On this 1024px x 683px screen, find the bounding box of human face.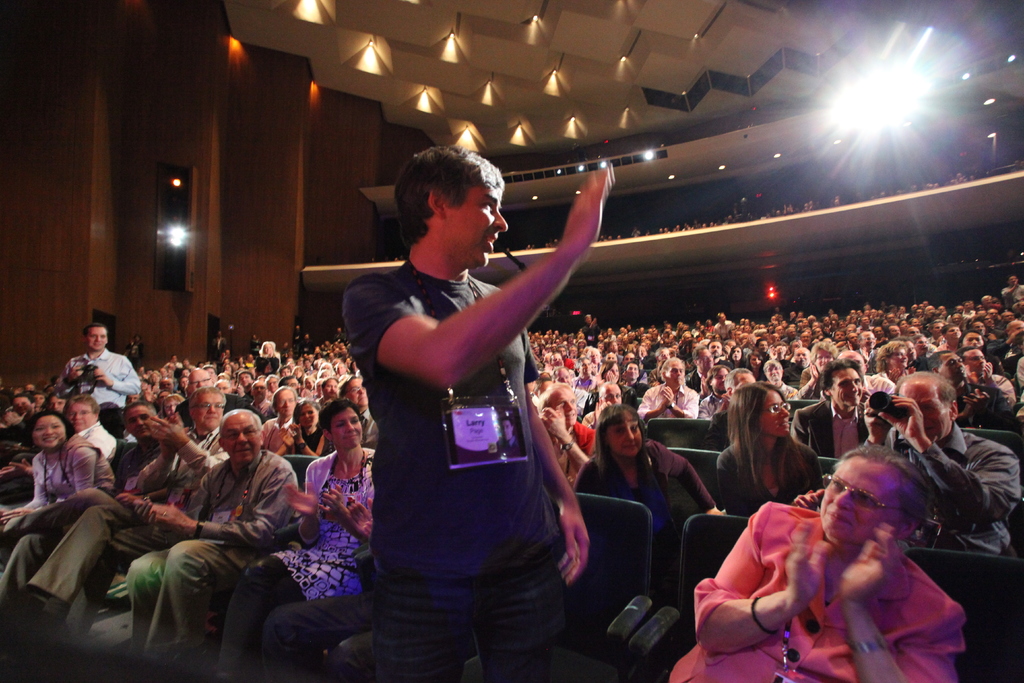
Bounding box: l=759, t=391, r=788, b=436.
